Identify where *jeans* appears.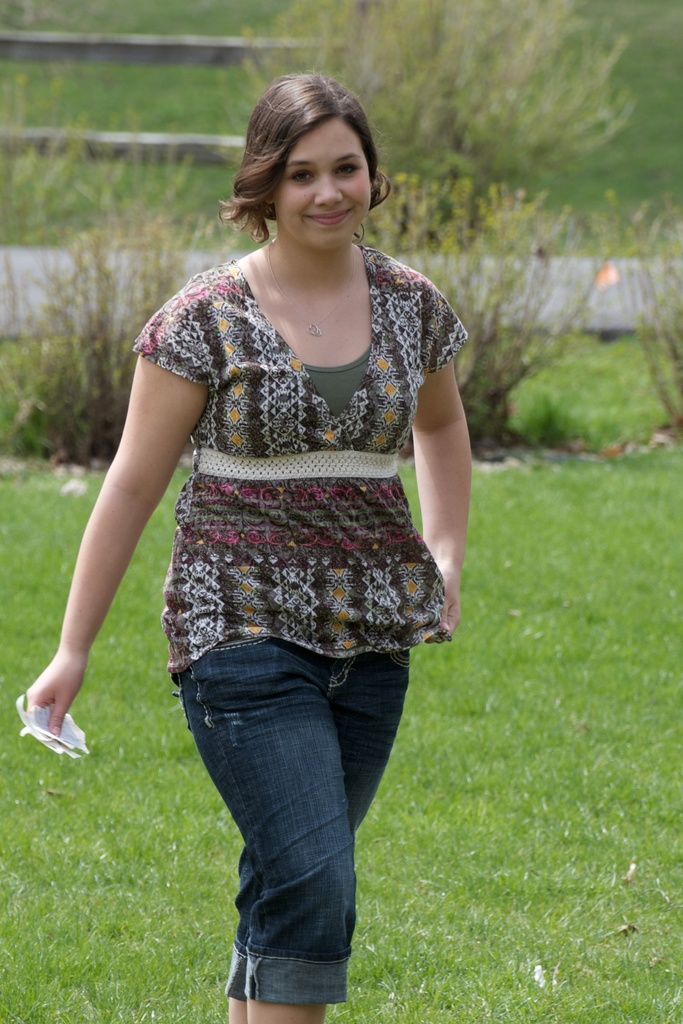
Appears at rect(174, 614, 419, 1016).
